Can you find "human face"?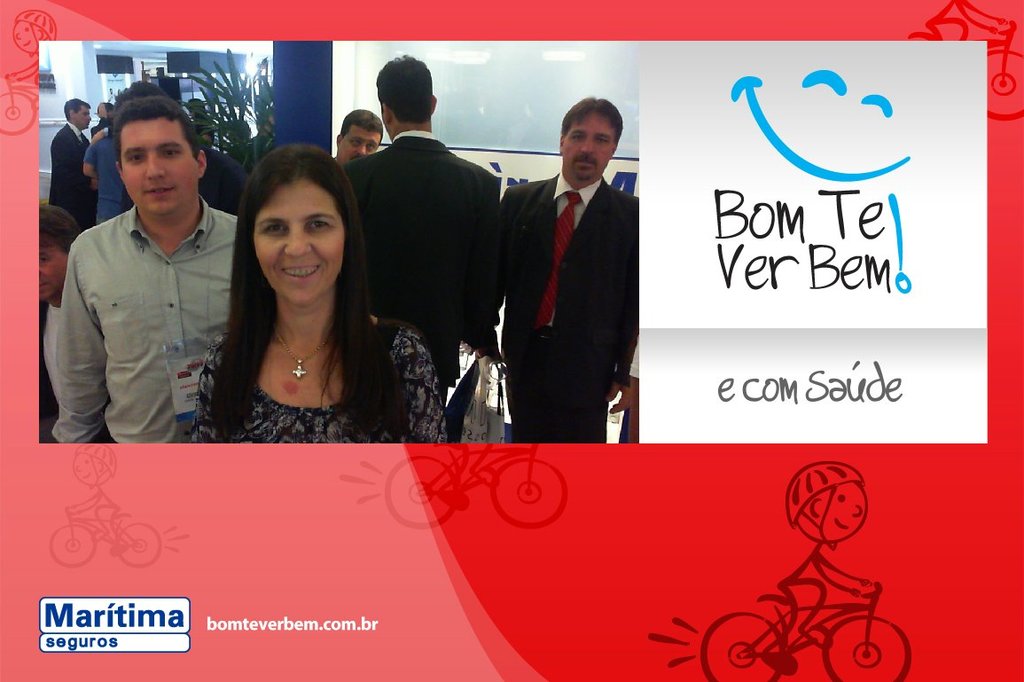
Yes, bounding box: box(564, 119, 615, 184).
